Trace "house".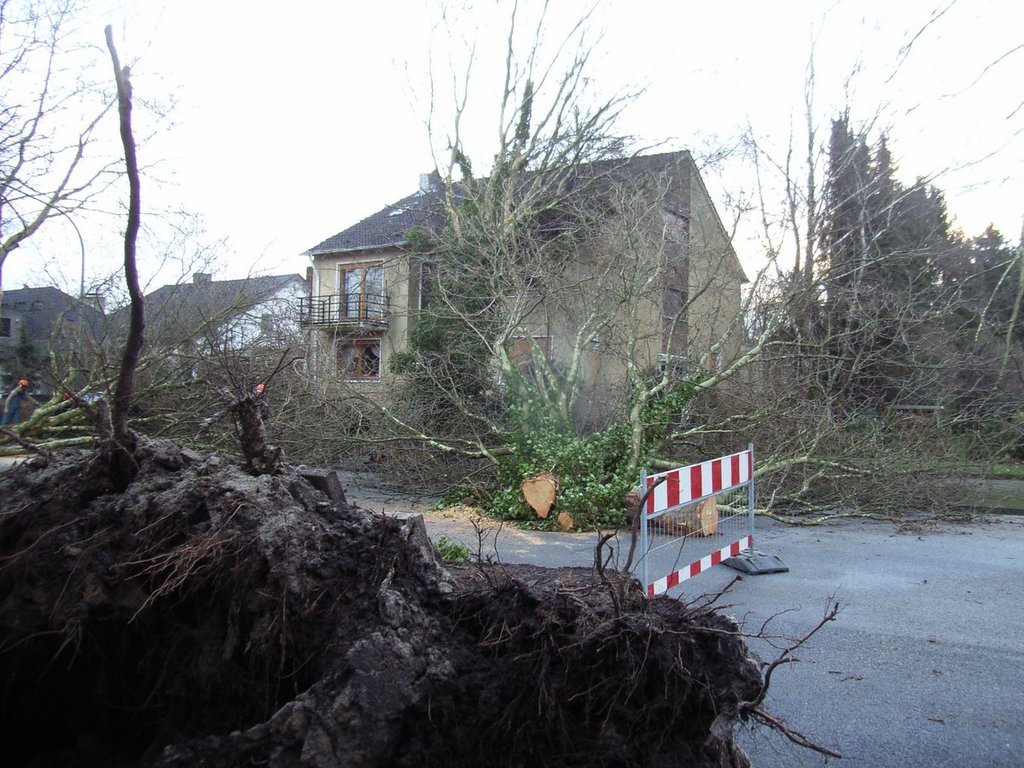
Traced to [0, 278, 103, 401].
